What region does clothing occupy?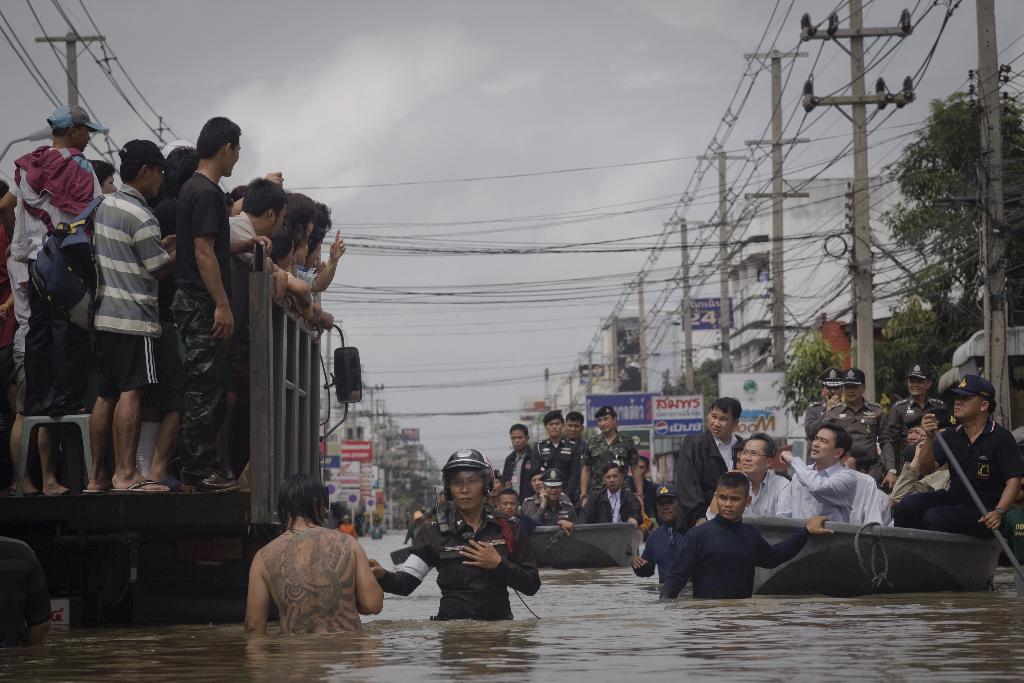
Rect(81, 185, 173, 393).
